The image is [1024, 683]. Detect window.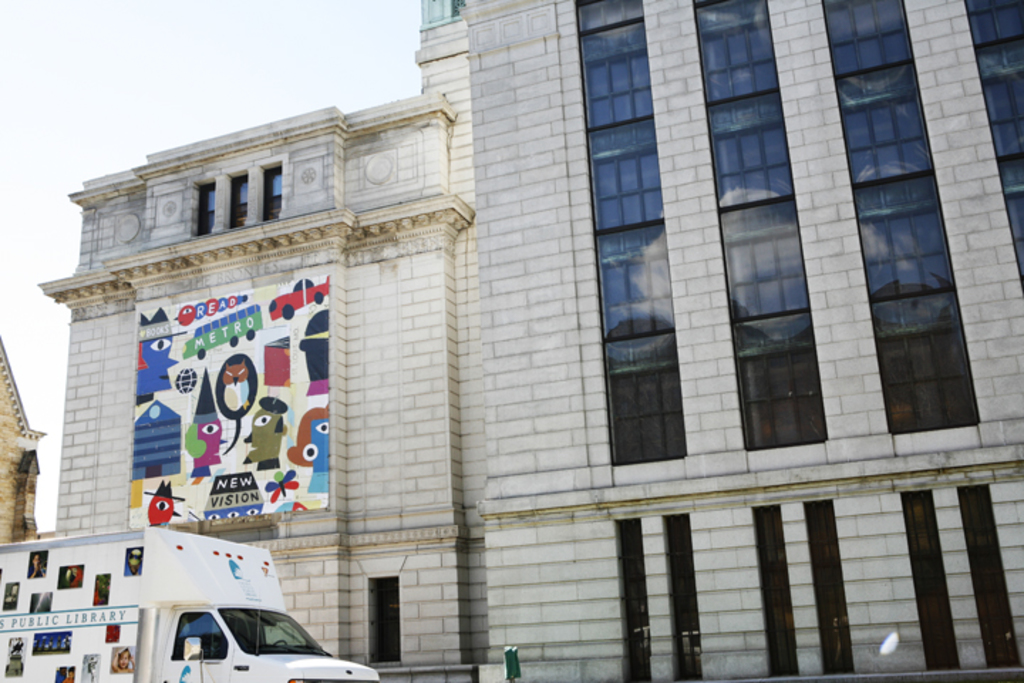
Detection: (196, 175, 220, 248).
